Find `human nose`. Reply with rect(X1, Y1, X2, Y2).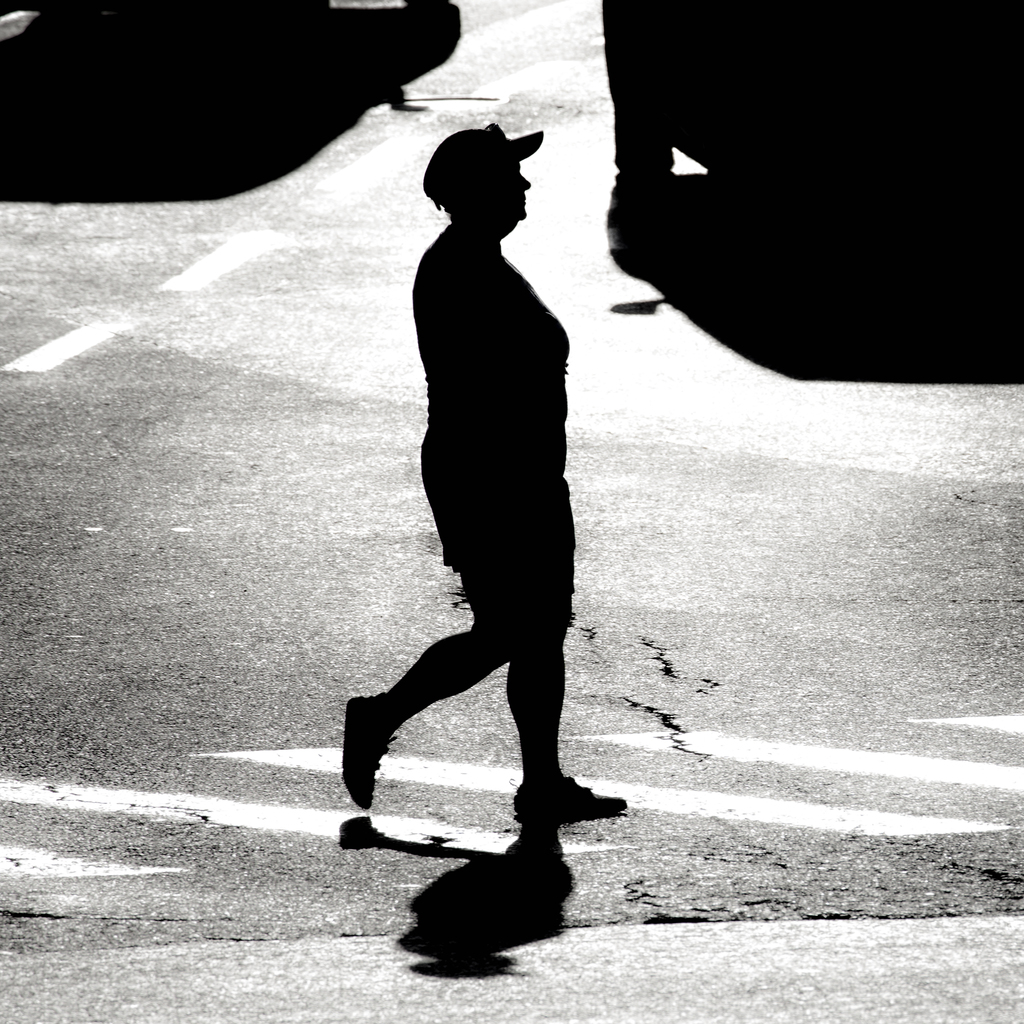
rect(514, 180, 535, 192).
